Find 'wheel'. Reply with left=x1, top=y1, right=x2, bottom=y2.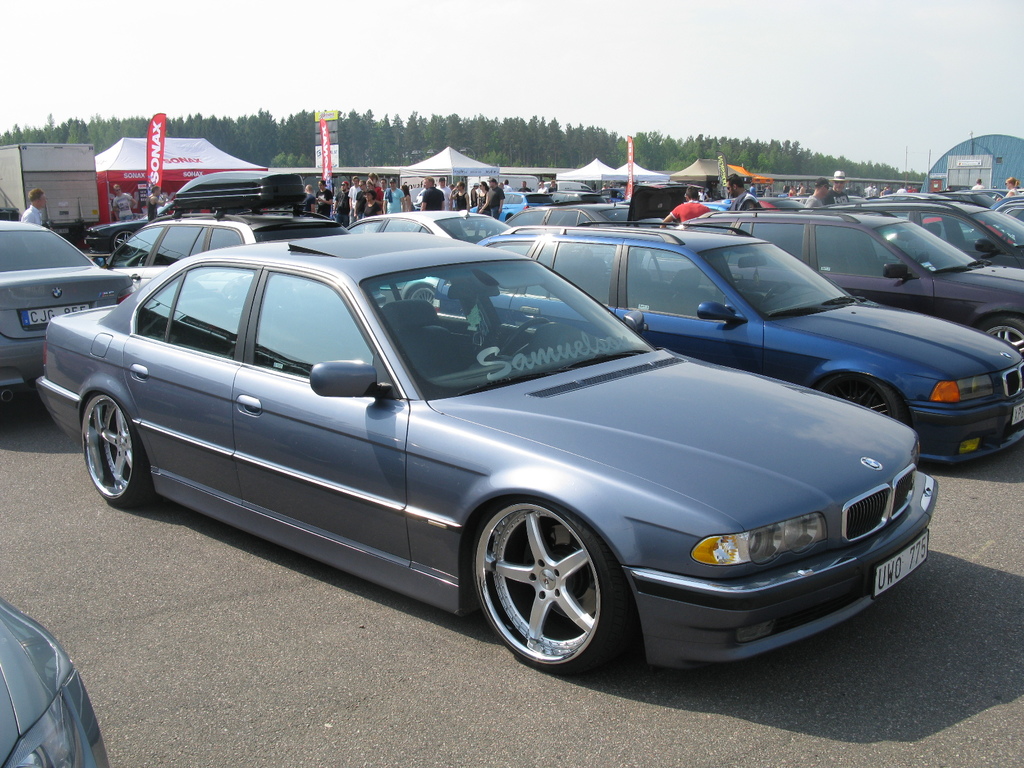
left=500, top=316, right=559, bottom=364.
